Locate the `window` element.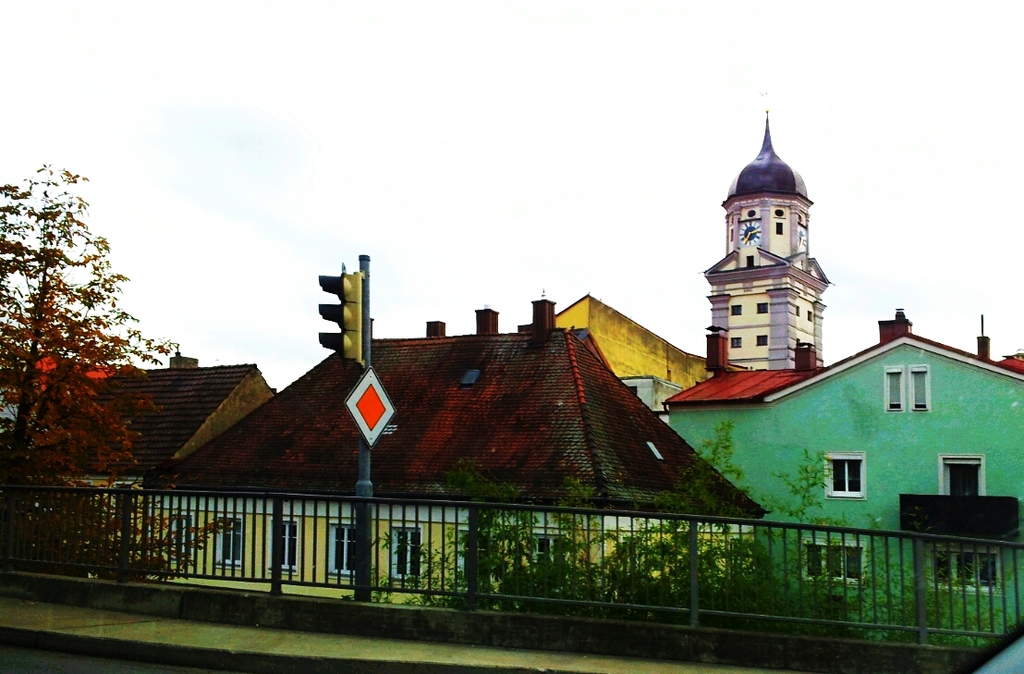
Element bbox: (x1=755, y1=300, x2=769, y2=314).
